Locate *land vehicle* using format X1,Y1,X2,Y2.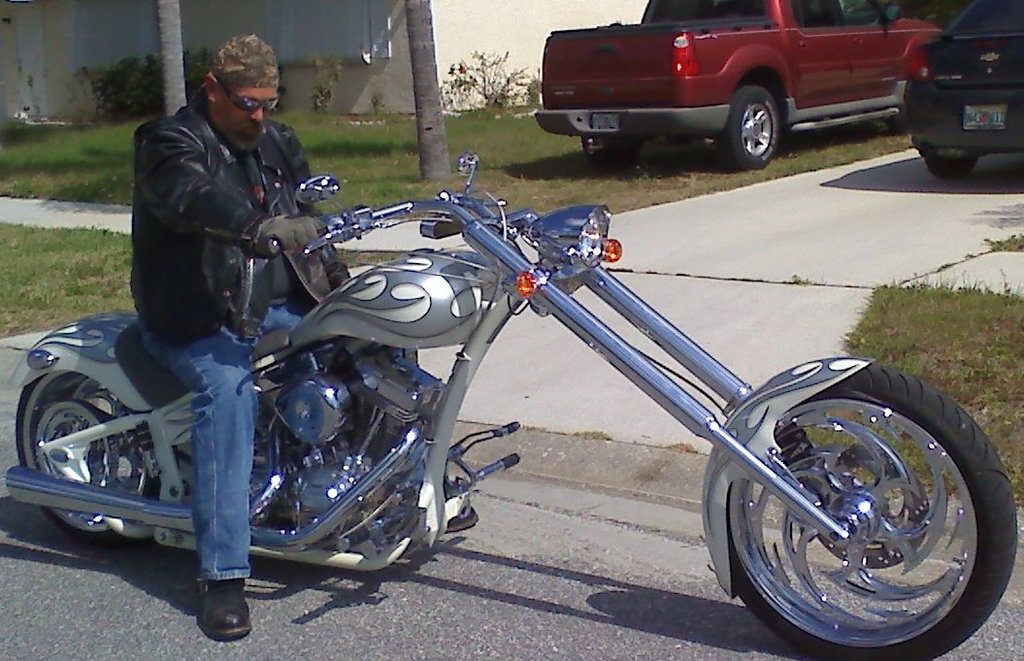
534,2,954,179.
